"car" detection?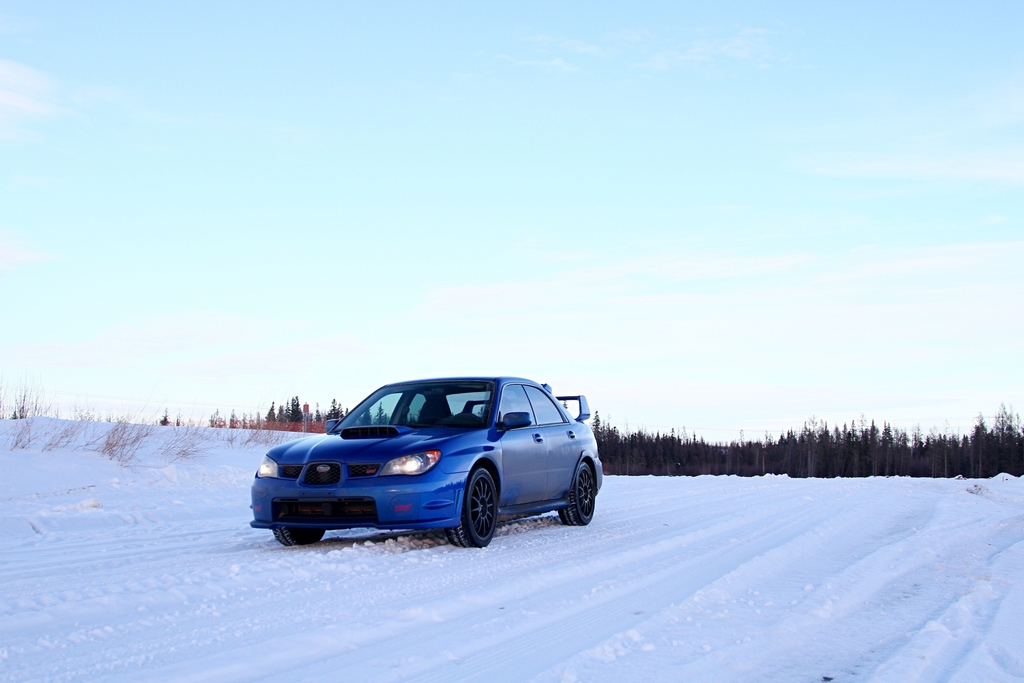
{"x1": 252, "y1": 374, "x2": 602, "y2": 549}
